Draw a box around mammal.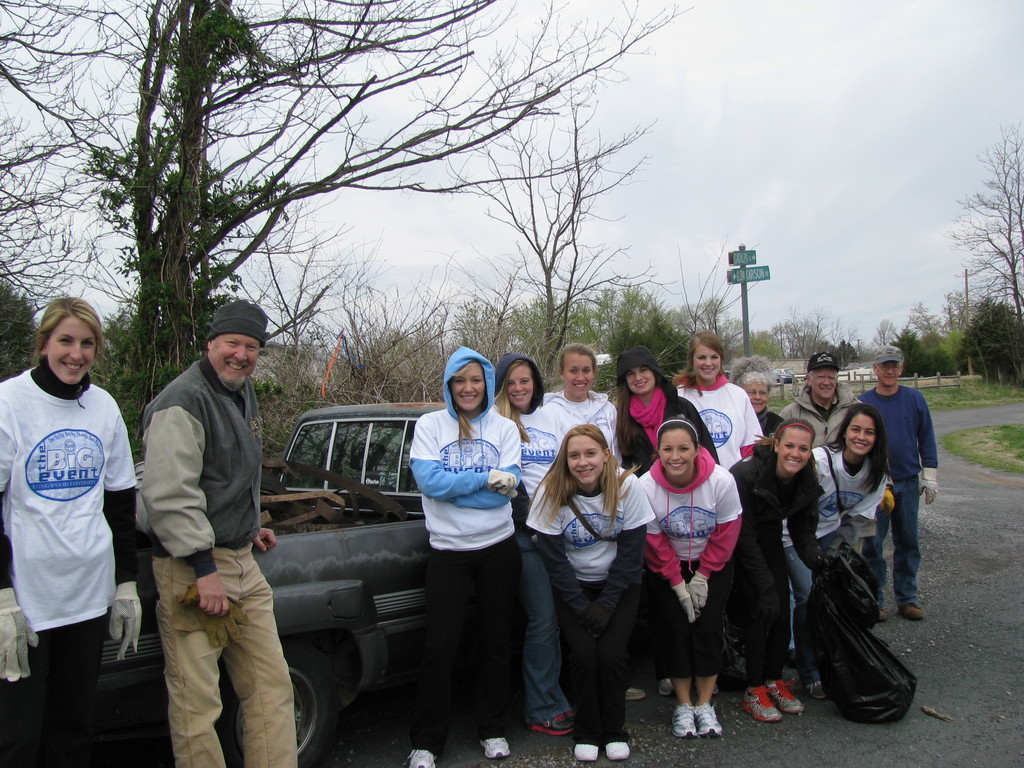
left=639, top=417, right=742, bottom=736.
